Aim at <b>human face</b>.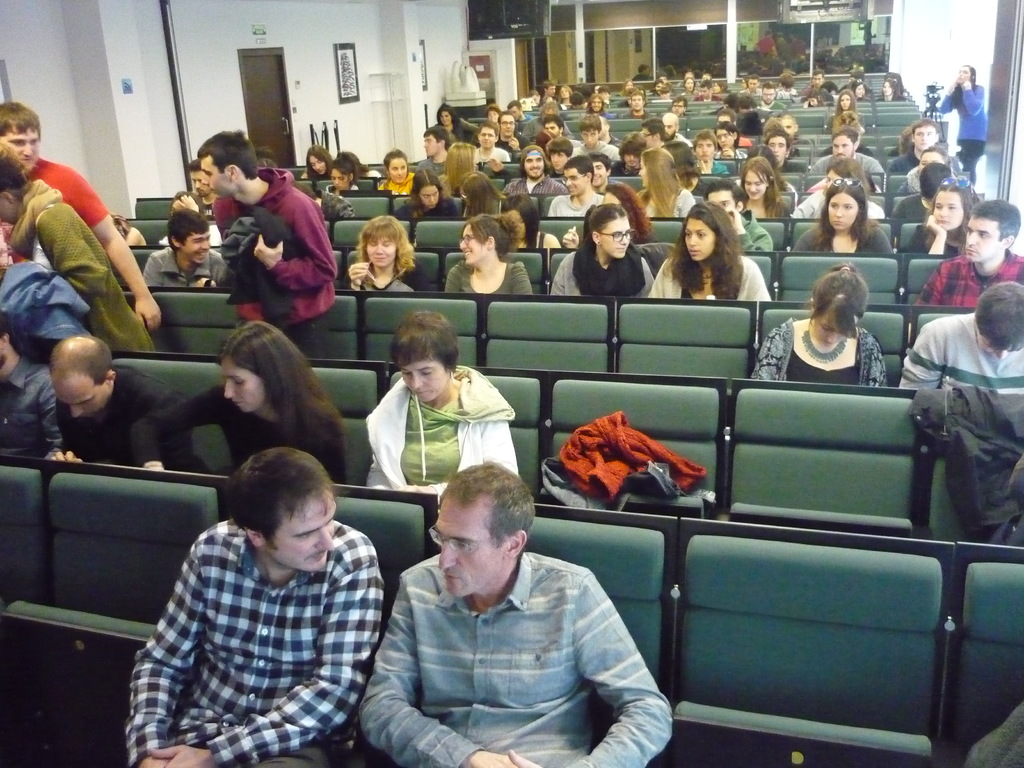
Aimed at (364, 234, 397, 266).
